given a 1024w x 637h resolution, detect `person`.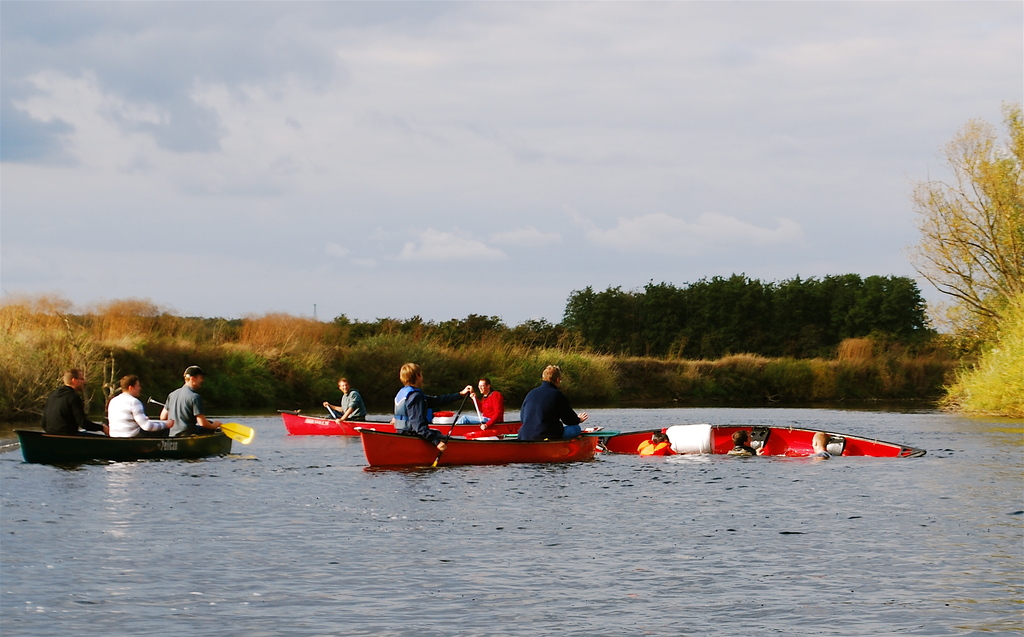
[158, 362, 223, 443].
